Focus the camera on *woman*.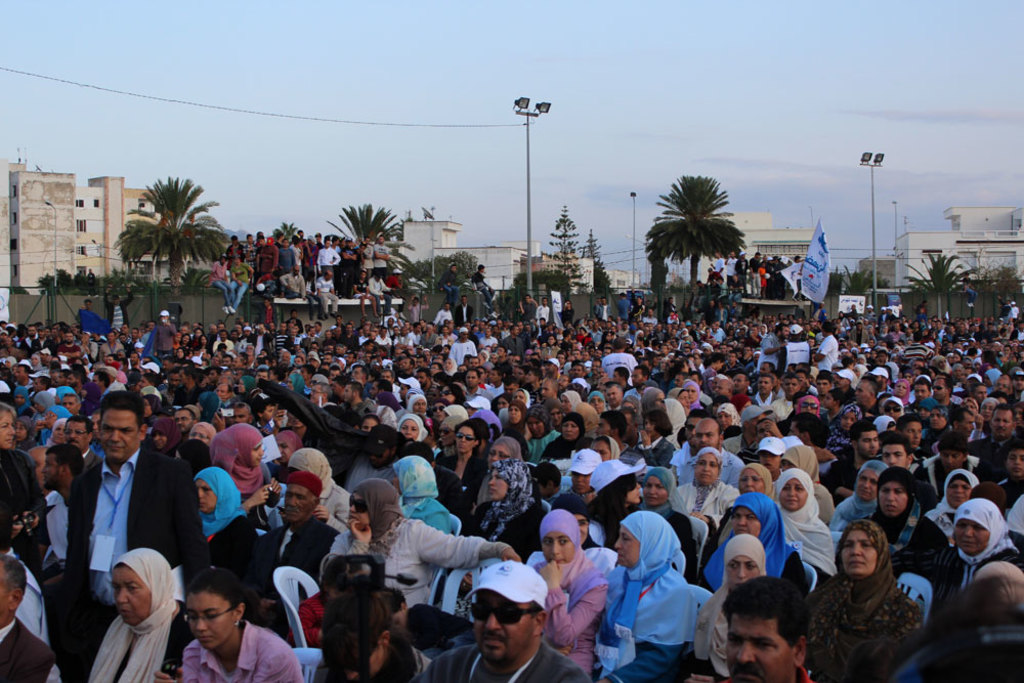
Focus region: <region>280, 446, 358, 542</region>.
